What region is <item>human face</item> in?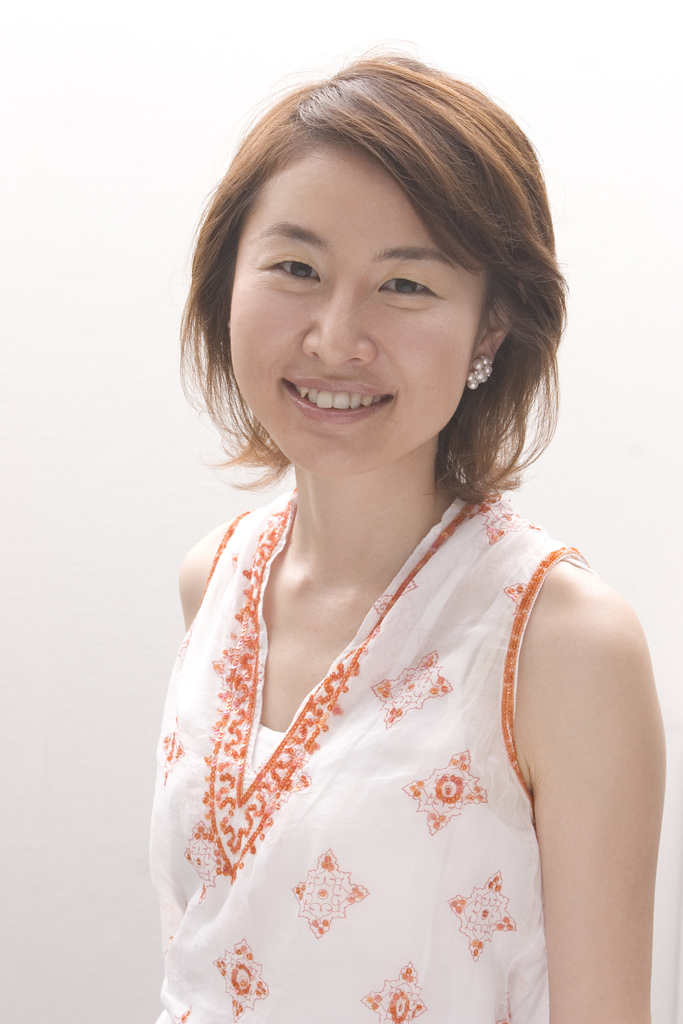
select_region(230, 132, 488, 479).
